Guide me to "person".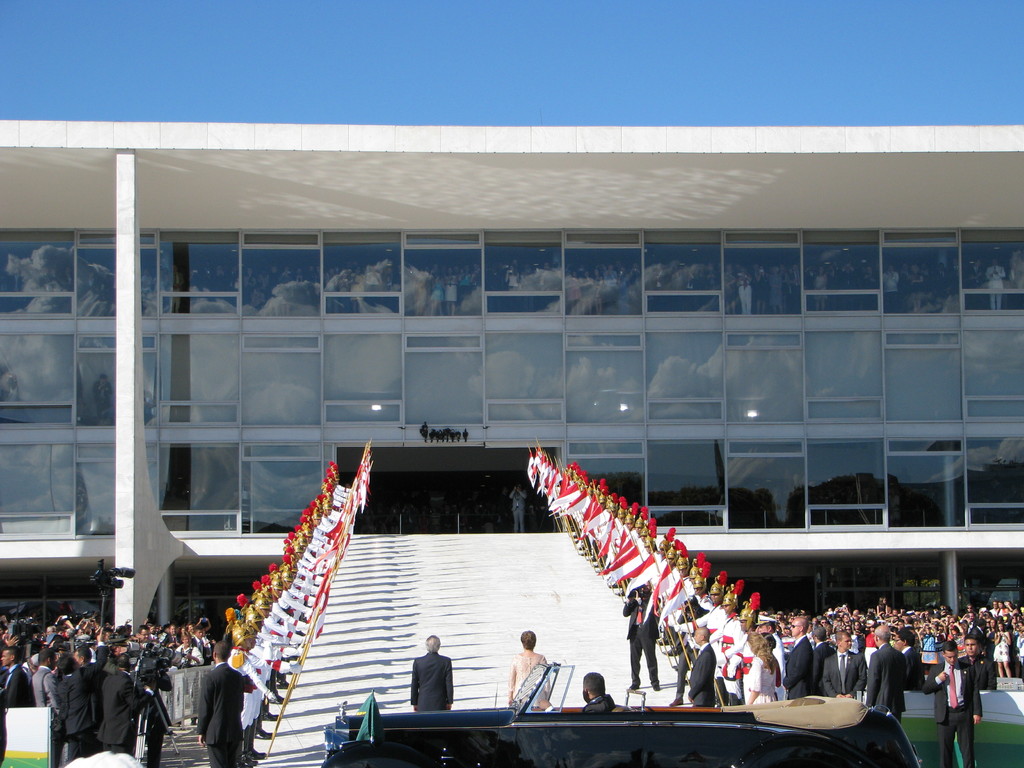
Guidance: x1=95, y1=651, x2=161, y2=750.
